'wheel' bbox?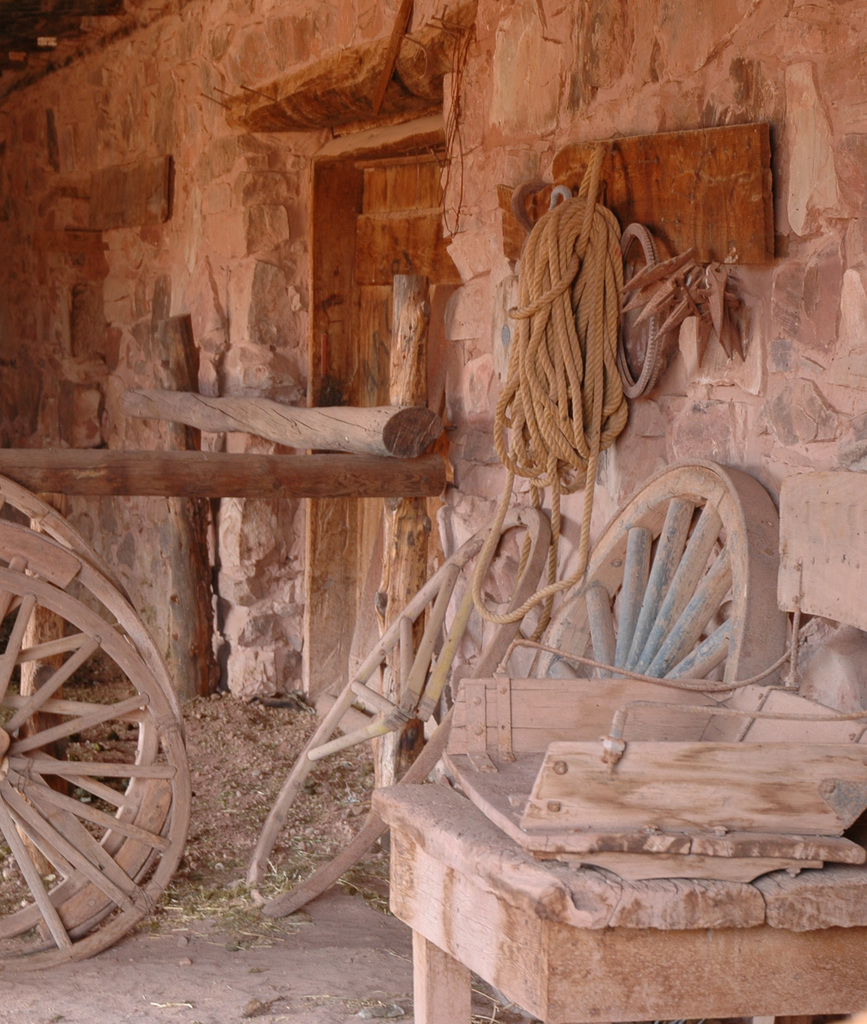
l=617, t=220, r=661, b=400
